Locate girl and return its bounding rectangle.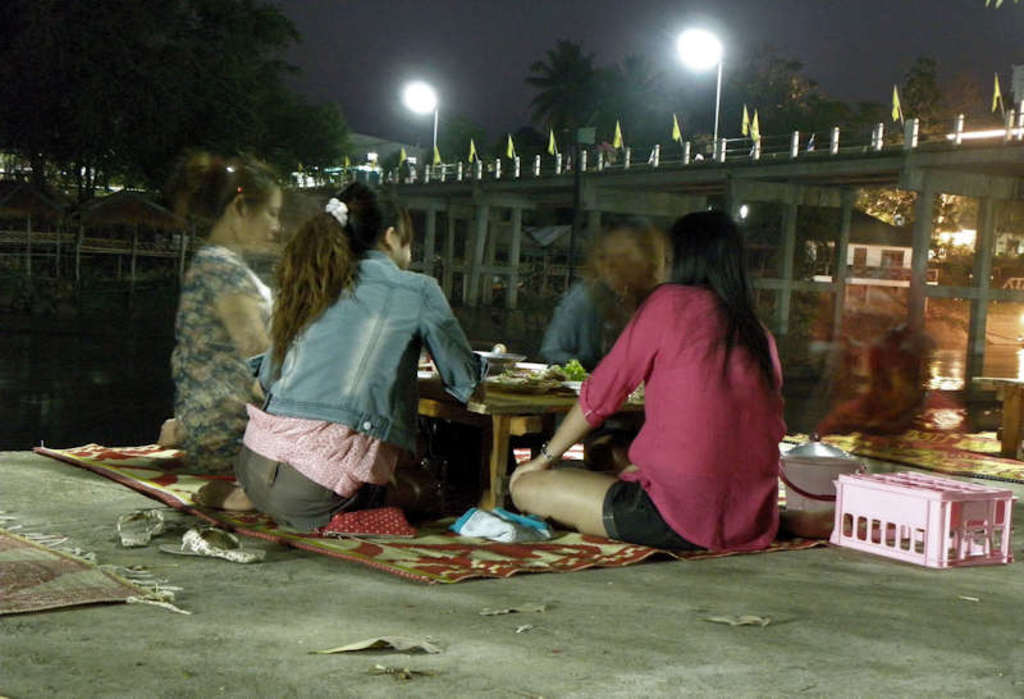
region(511, 207, 783, 553).
